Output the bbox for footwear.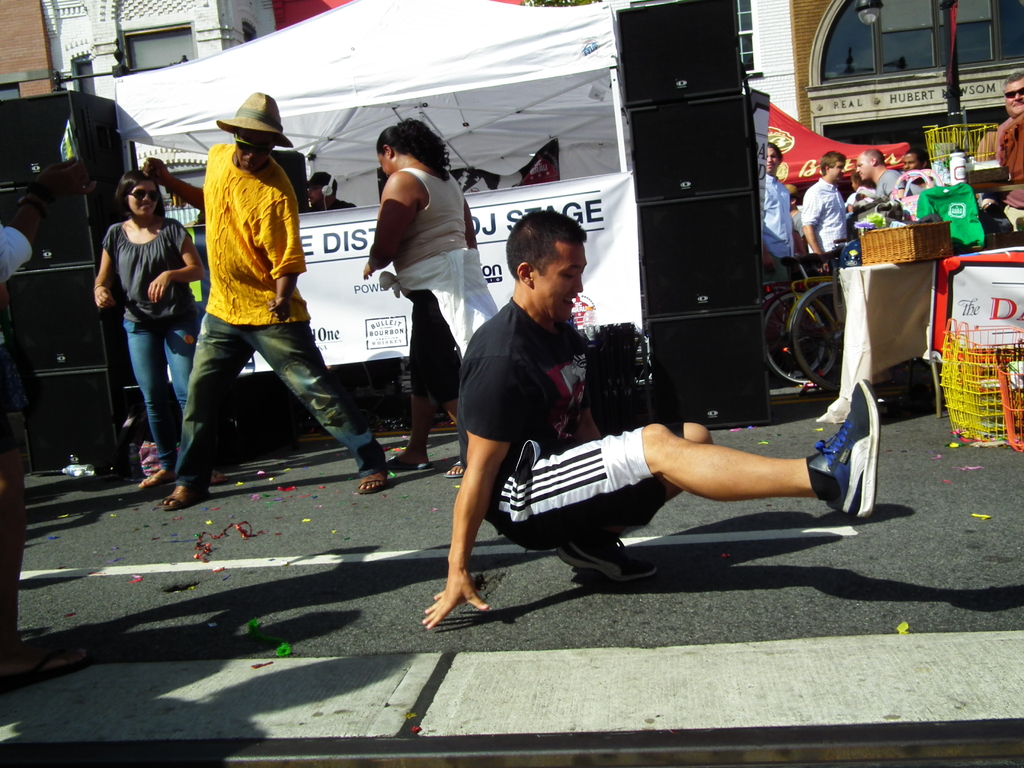
Rect(445, 454, 472, 477).
